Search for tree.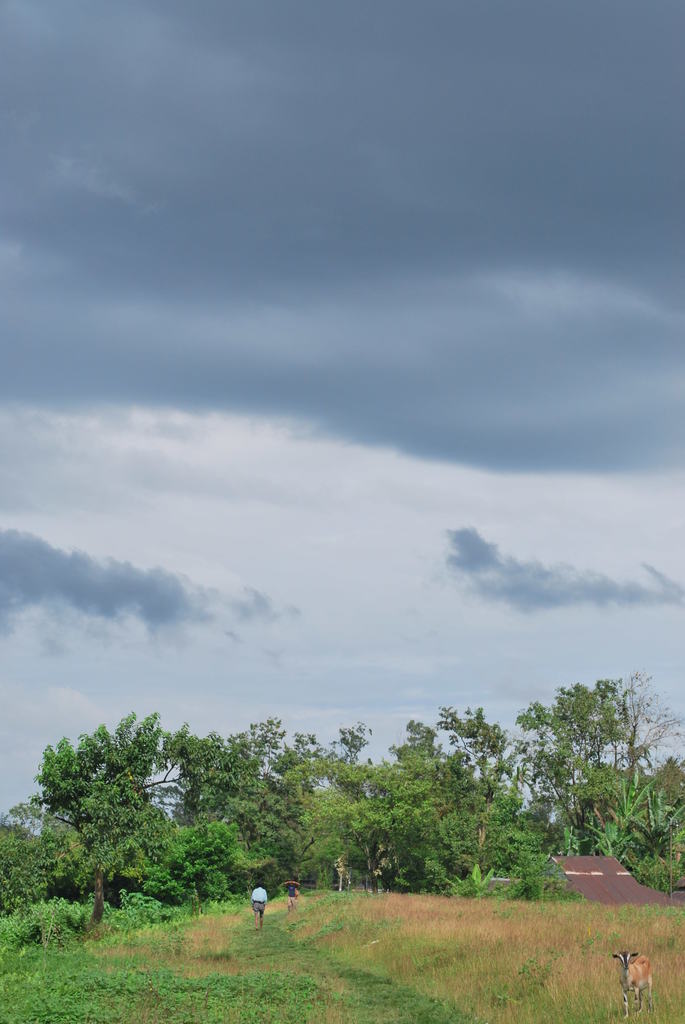
Found at left=510, top=664, right=658, bottom=875.
